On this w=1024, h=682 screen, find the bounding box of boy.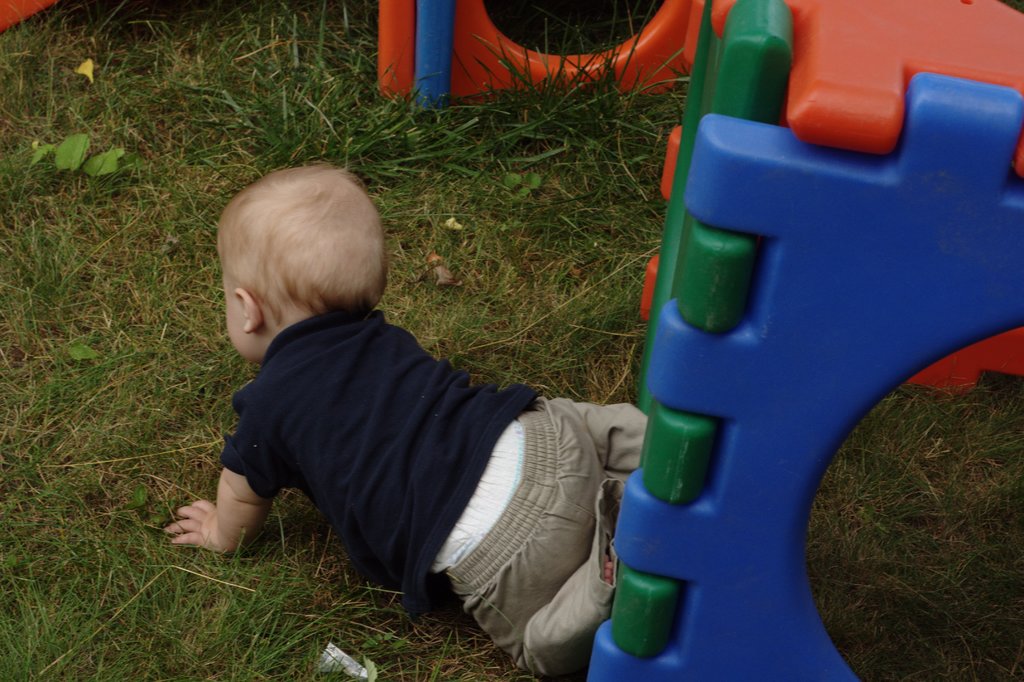
Bounding box: [left=119, top=124, right=668, bottom=667].
